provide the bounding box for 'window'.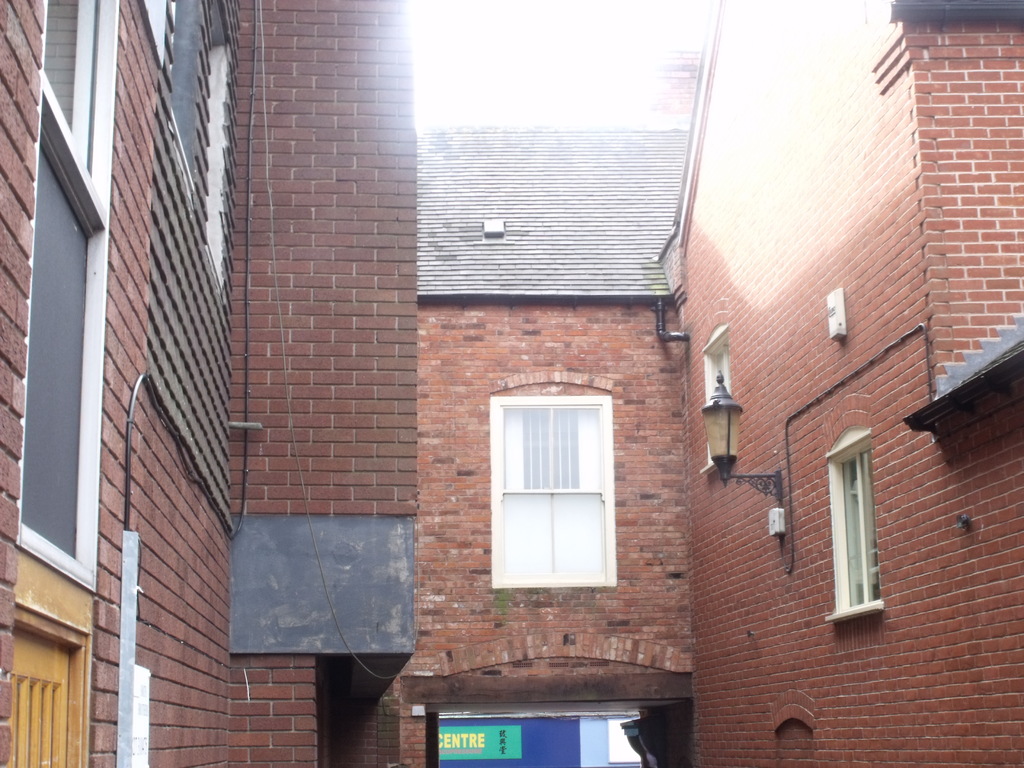
detection(490, 394, 613, 588).
